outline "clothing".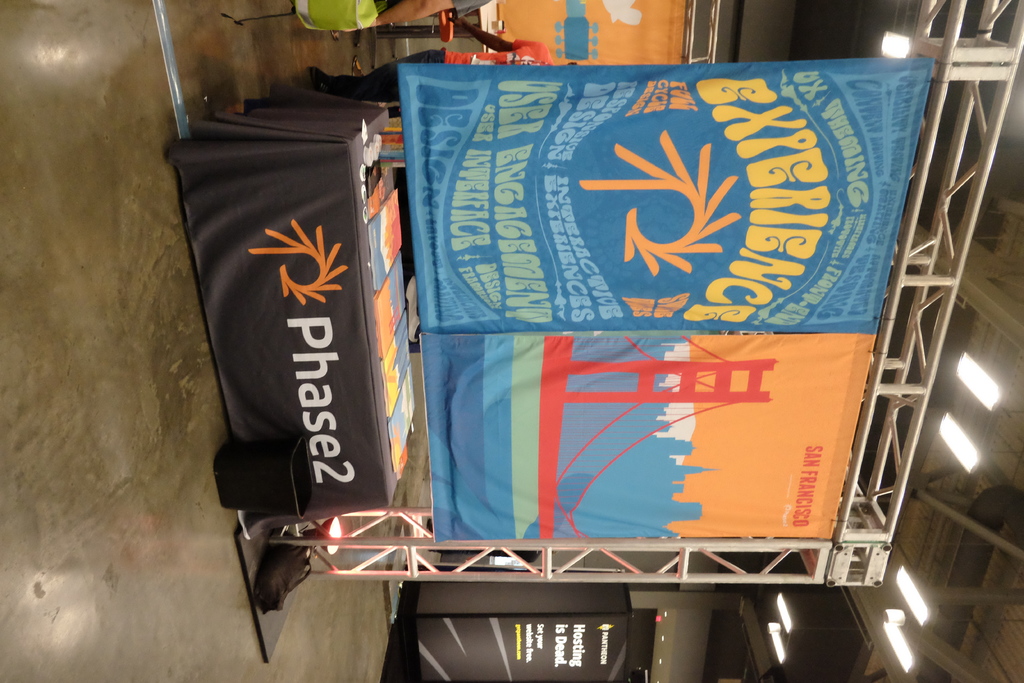
Outline: 371, 0, 493, 19.
